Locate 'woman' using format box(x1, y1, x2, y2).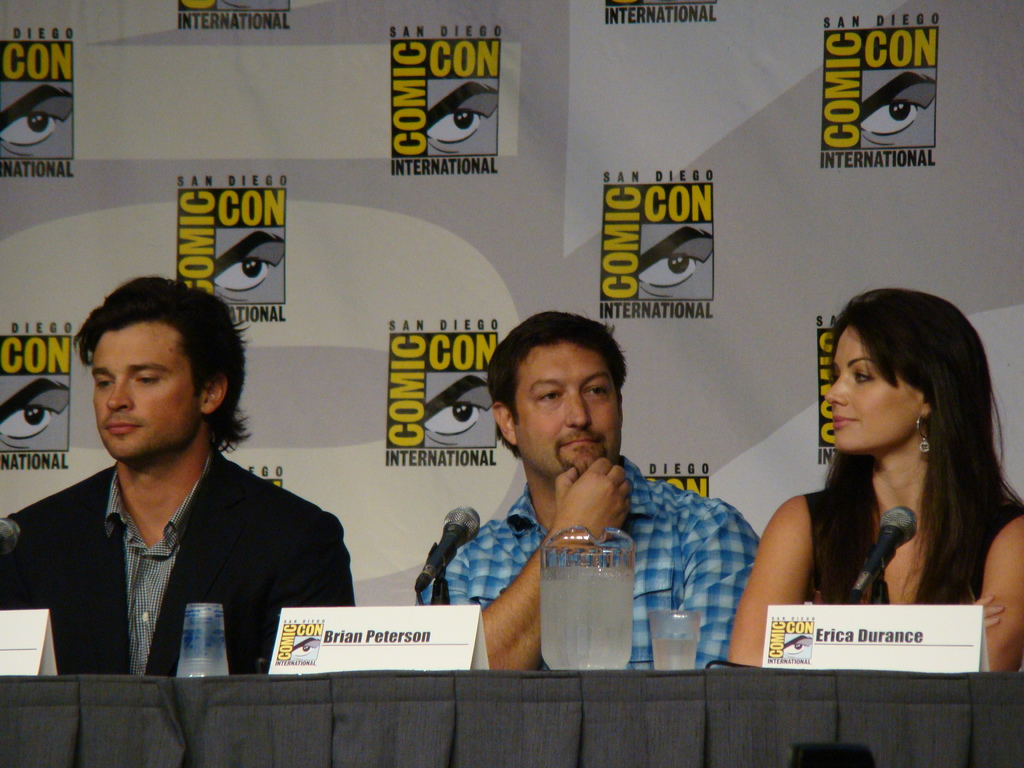
box(747, 277, 1007, 650).
